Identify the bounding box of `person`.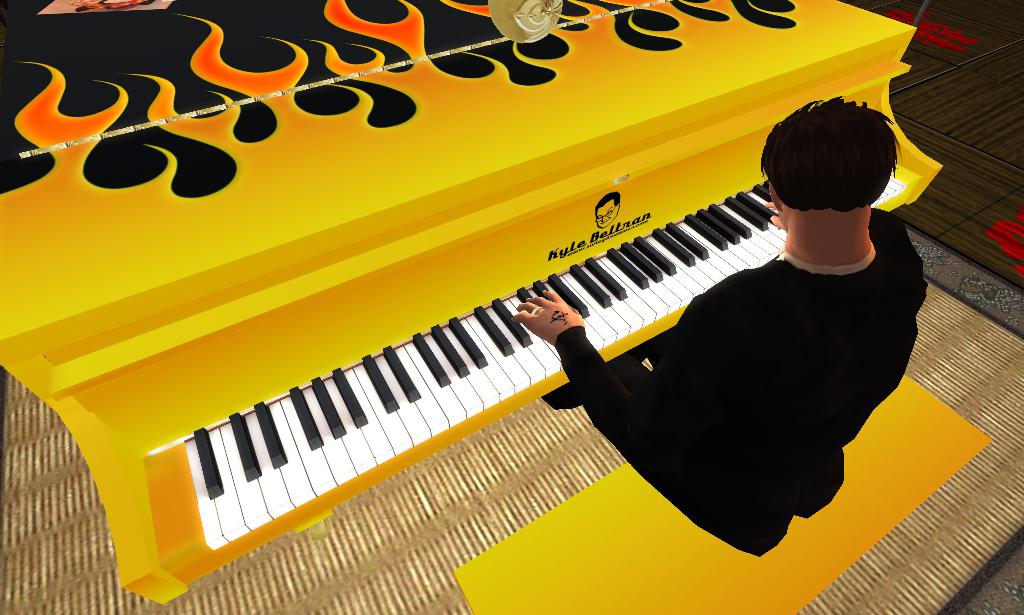
pyautogui.locateOnScreen(507, 95, 927, 560).
